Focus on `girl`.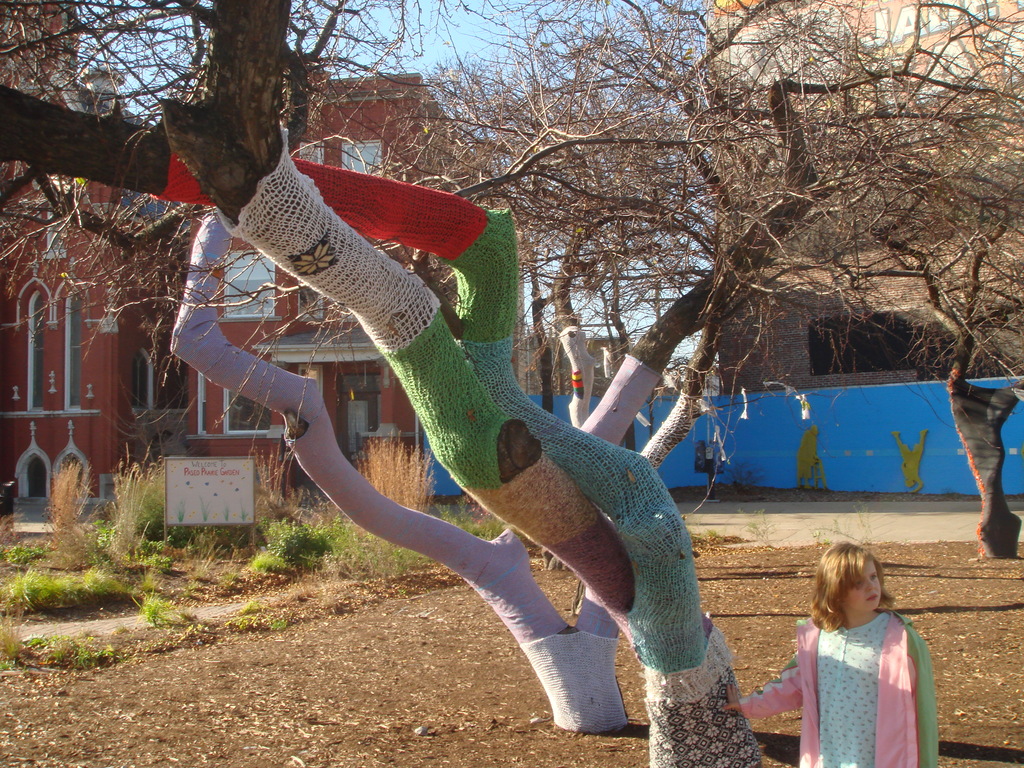
Focused at {"left": 709, "top": 531, "right": 941, "bottom": 767}.
